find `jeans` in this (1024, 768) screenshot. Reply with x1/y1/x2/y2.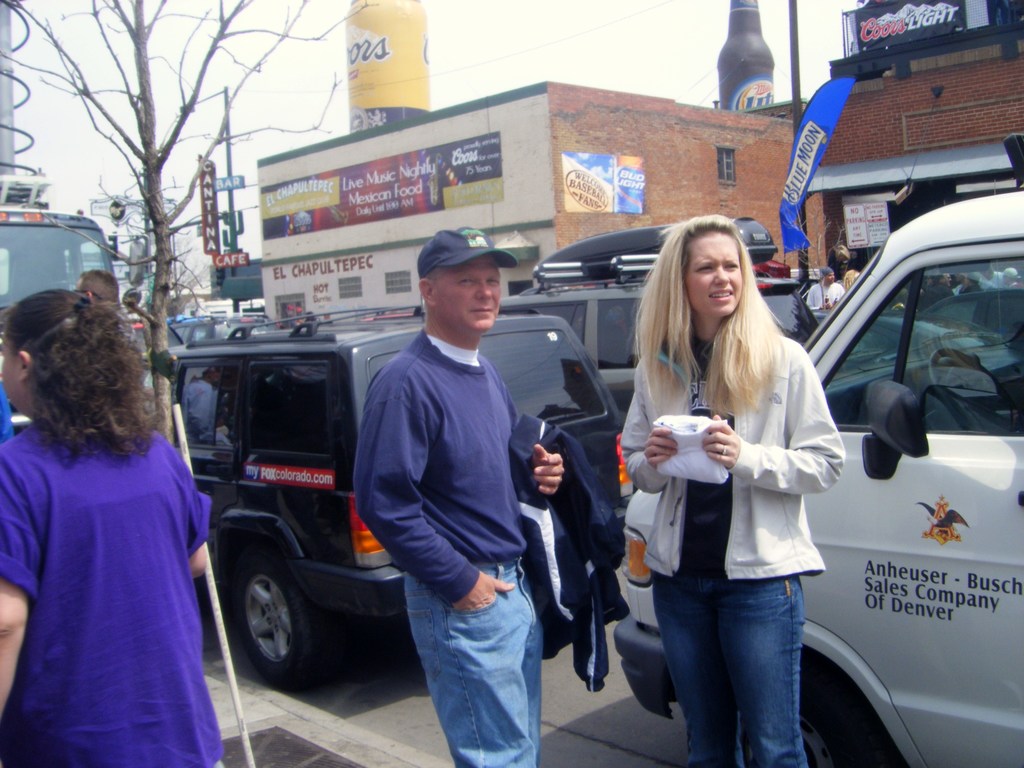
403/560/547/767.
